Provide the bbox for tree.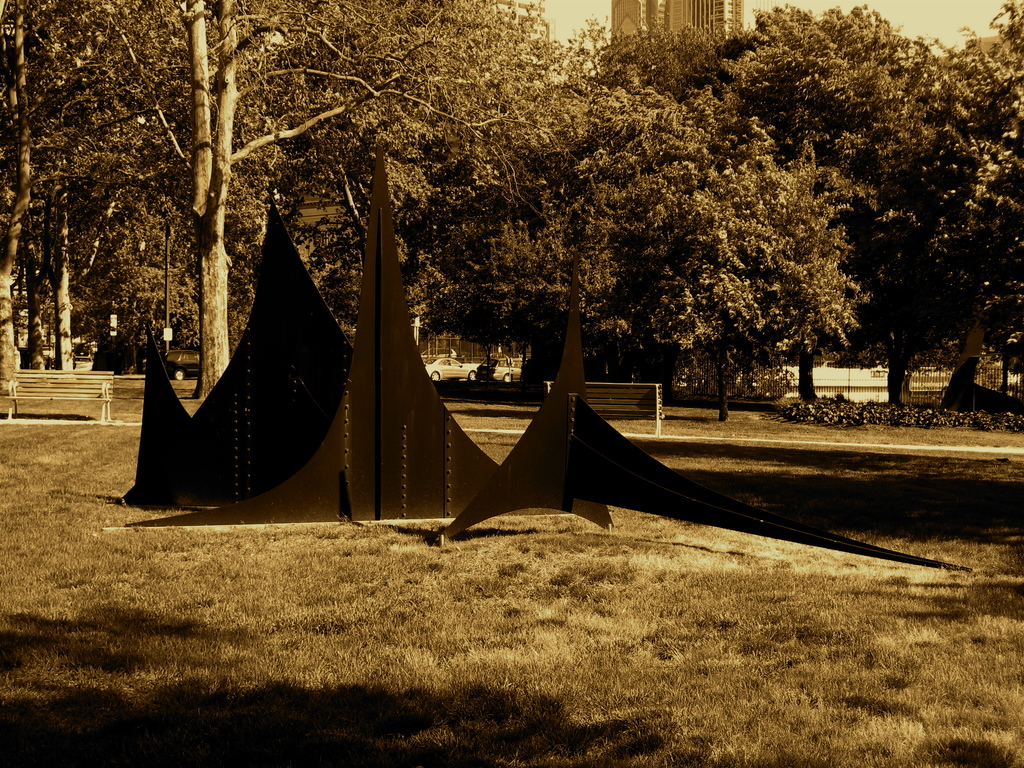
BBox(460, 68, 716, 392).
